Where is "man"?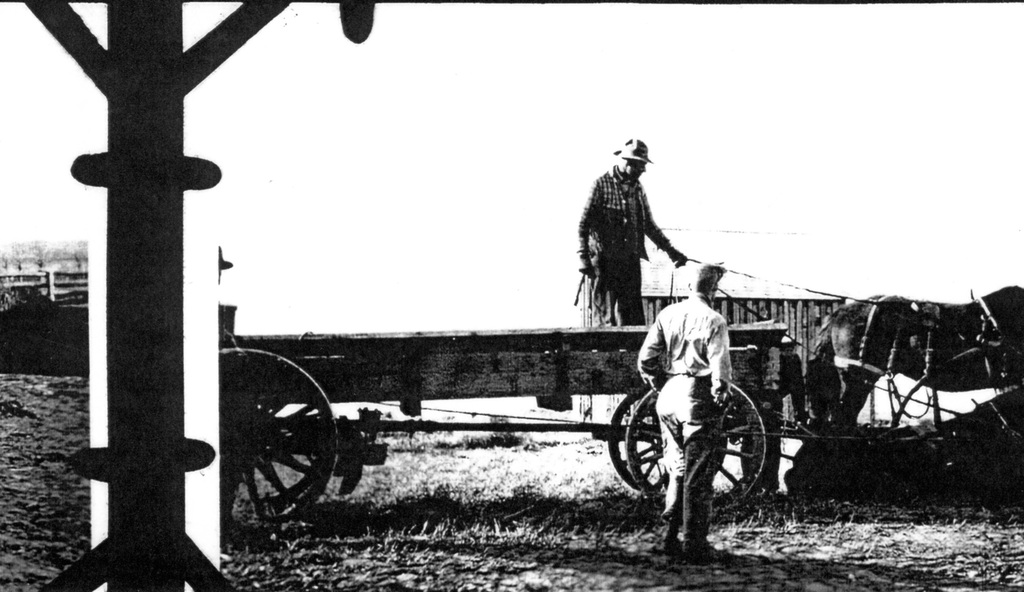
[x1=638, y1=262, x2=737, y2=565].
